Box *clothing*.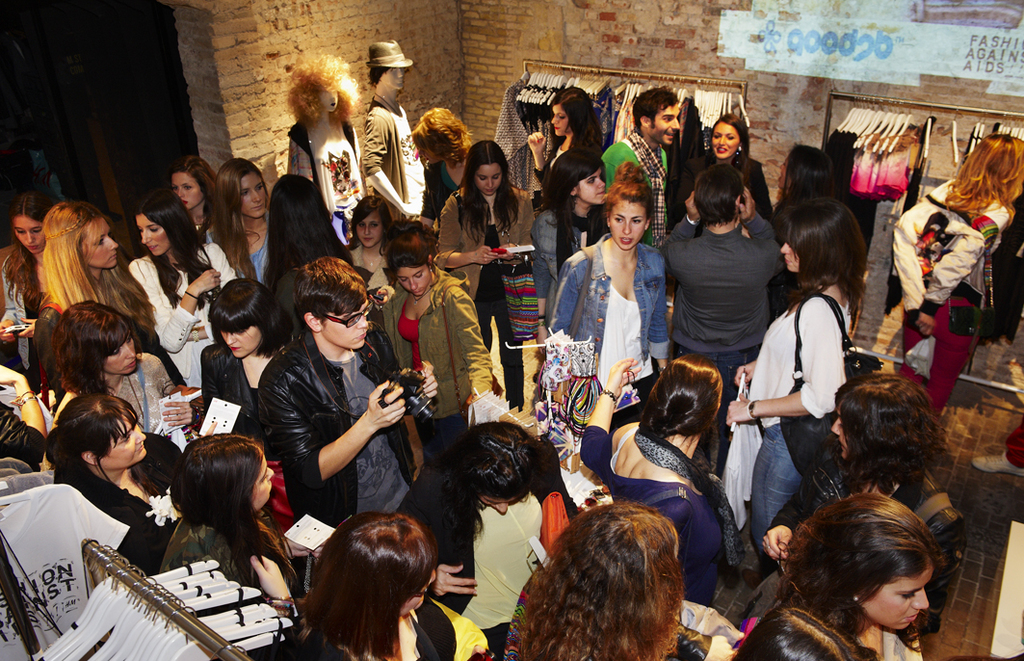
[x1=284, y1=119, x2=365, y2=248].
